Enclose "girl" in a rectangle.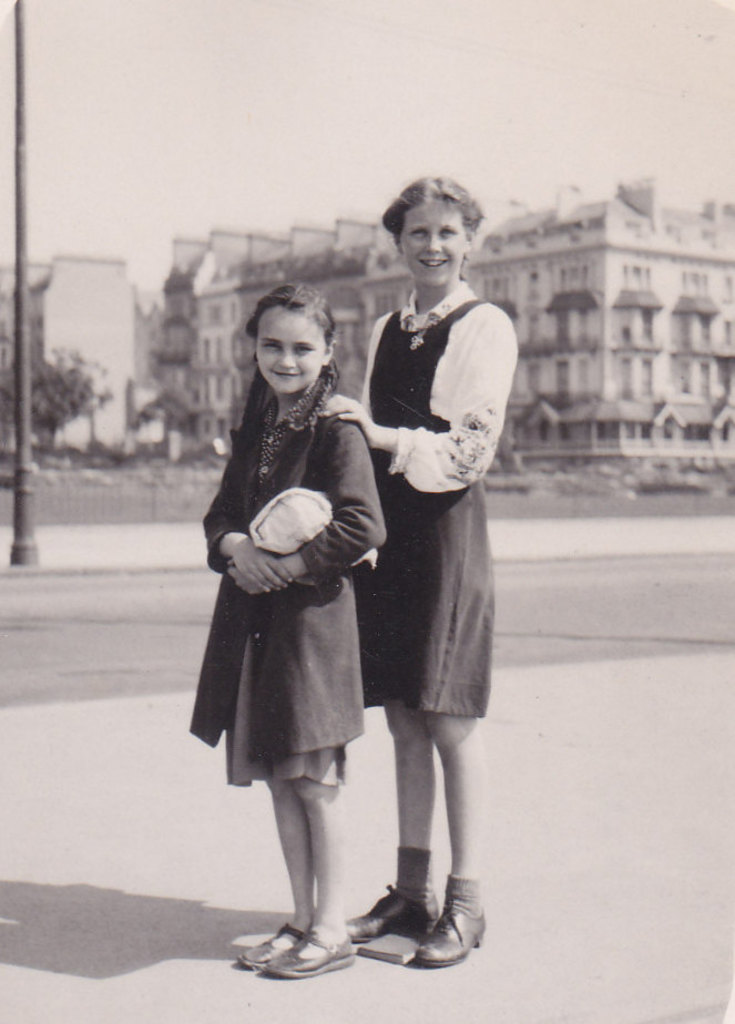
188:285:388:979.
